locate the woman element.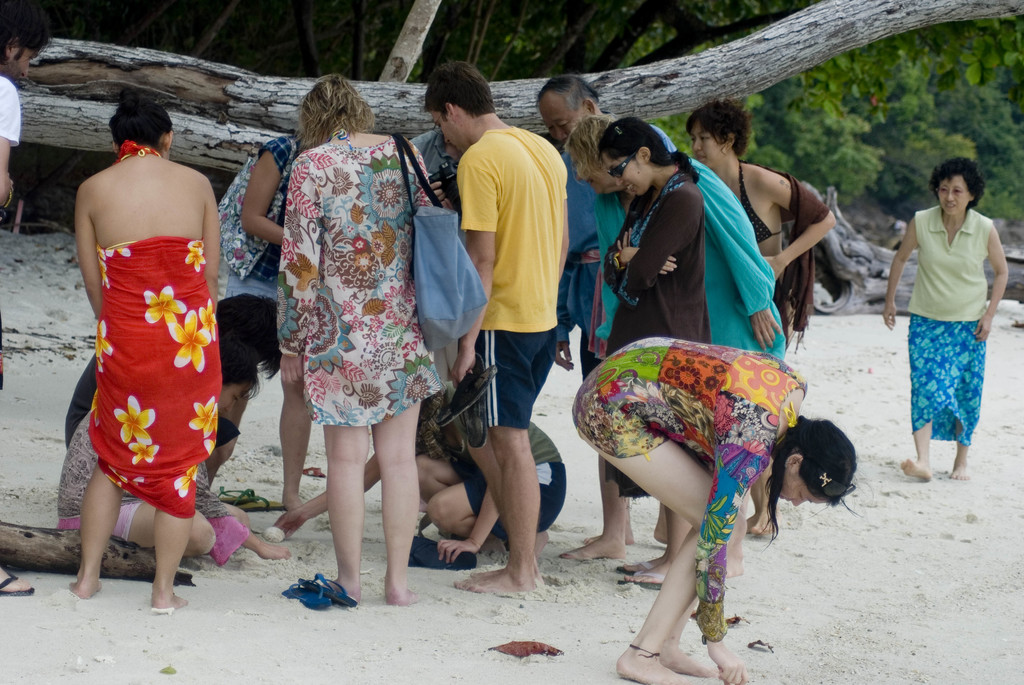
Element bbox: bbox(881, 157, 1014, 482).
